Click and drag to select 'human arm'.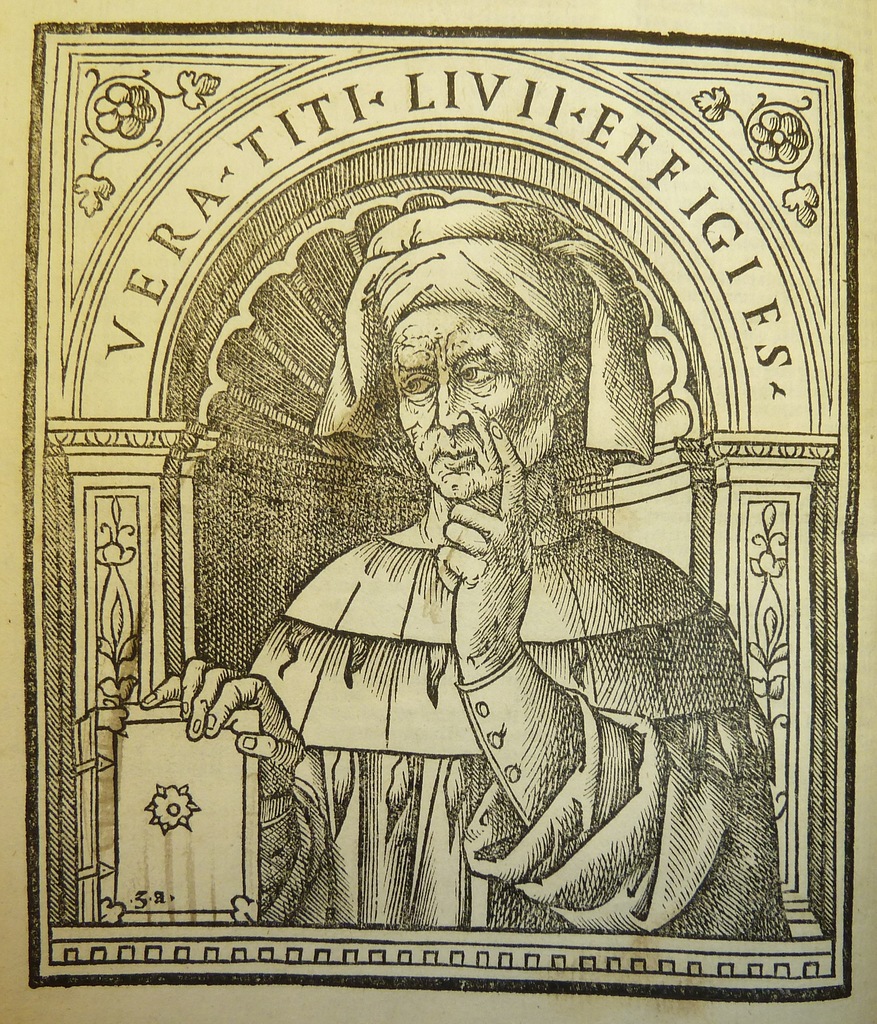
Selection: bbox=(432, 411, 795, 942).
